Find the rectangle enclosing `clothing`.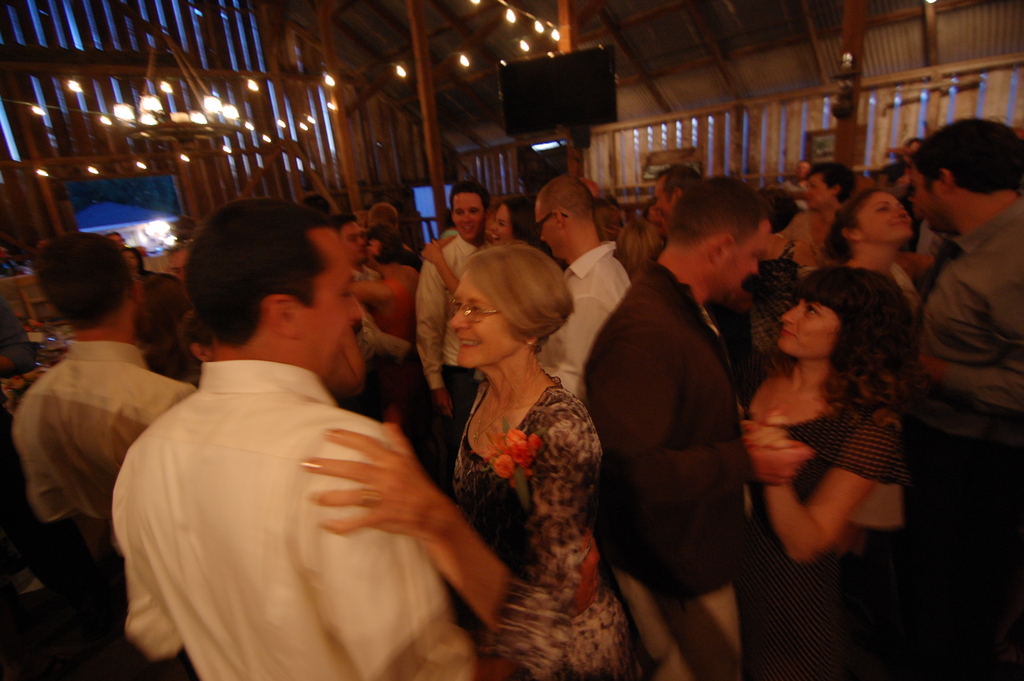
[438,363,585,680].
